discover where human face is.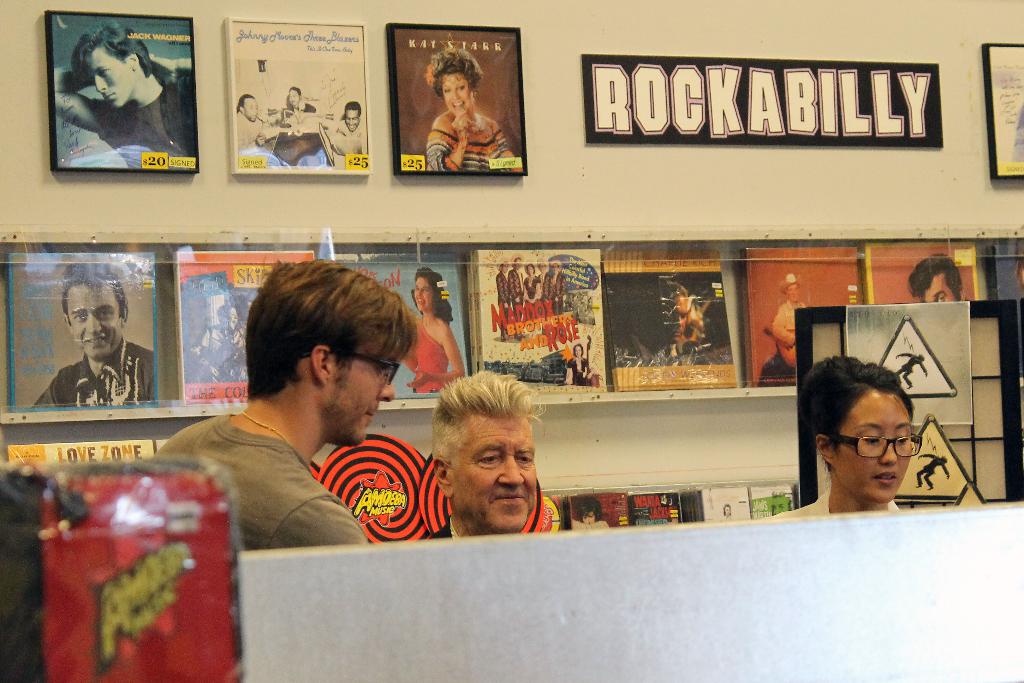
Discovered at [left=89, top=44, right=131, bottom=110].
